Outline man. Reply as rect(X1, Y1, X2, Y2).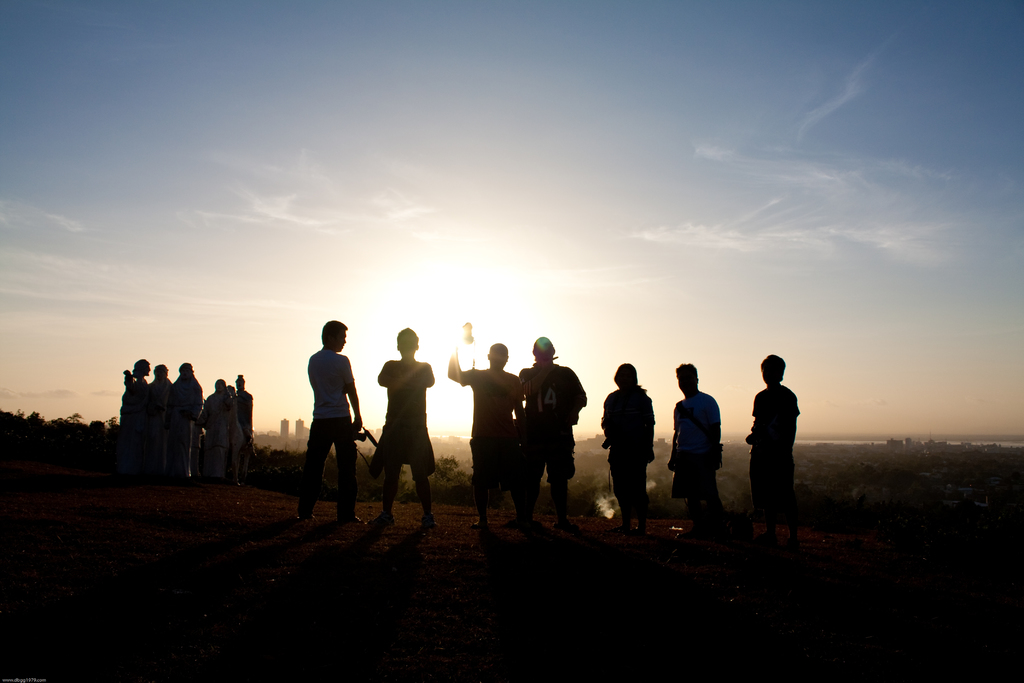
rect(595, 357, 657, 534).
